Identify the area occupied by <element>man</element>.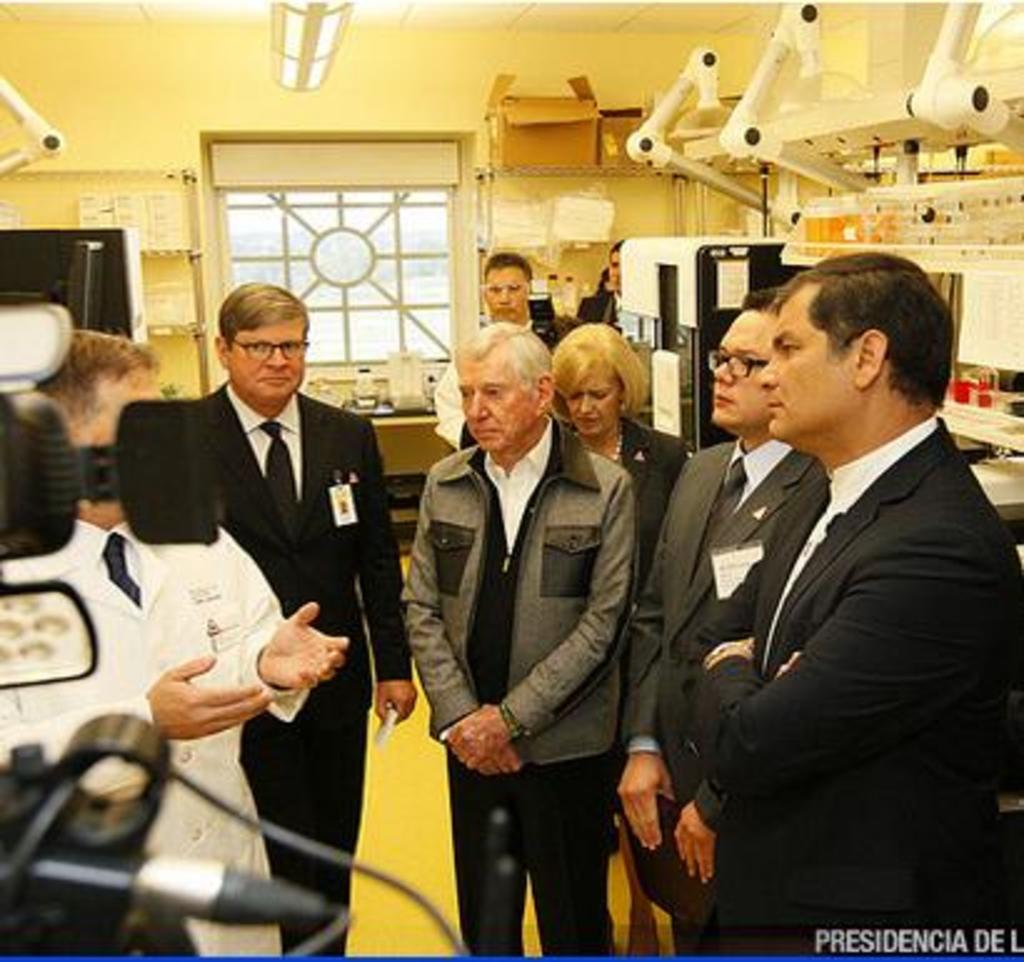
Area: rect(397, 320, 642, 960).
